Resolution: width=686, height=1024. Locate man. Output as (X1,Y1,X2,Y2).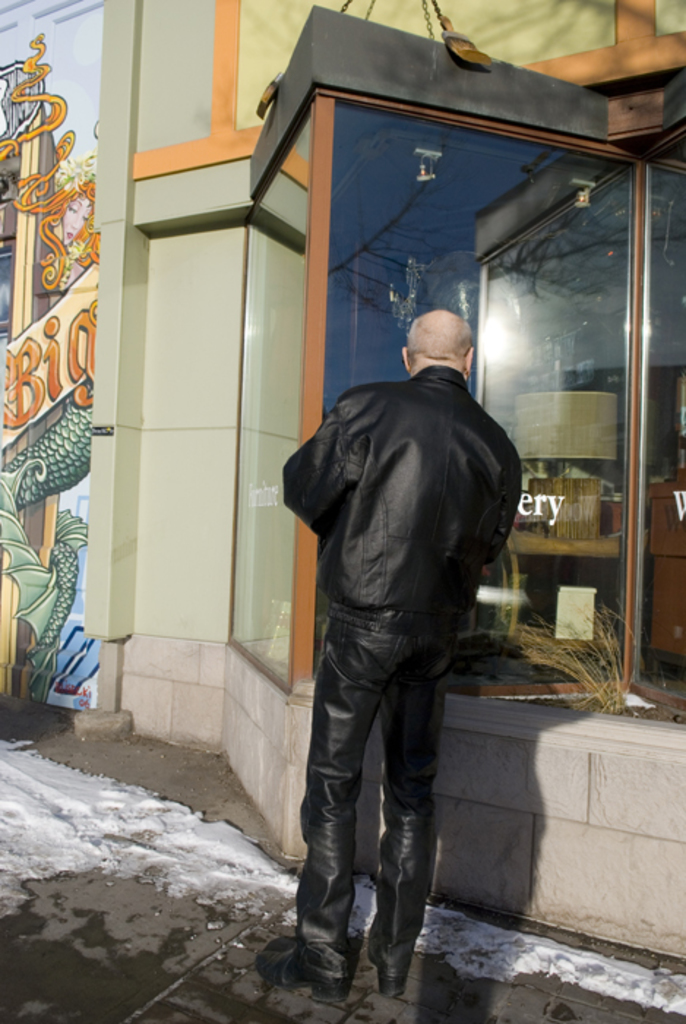
(275,306,525,986).
